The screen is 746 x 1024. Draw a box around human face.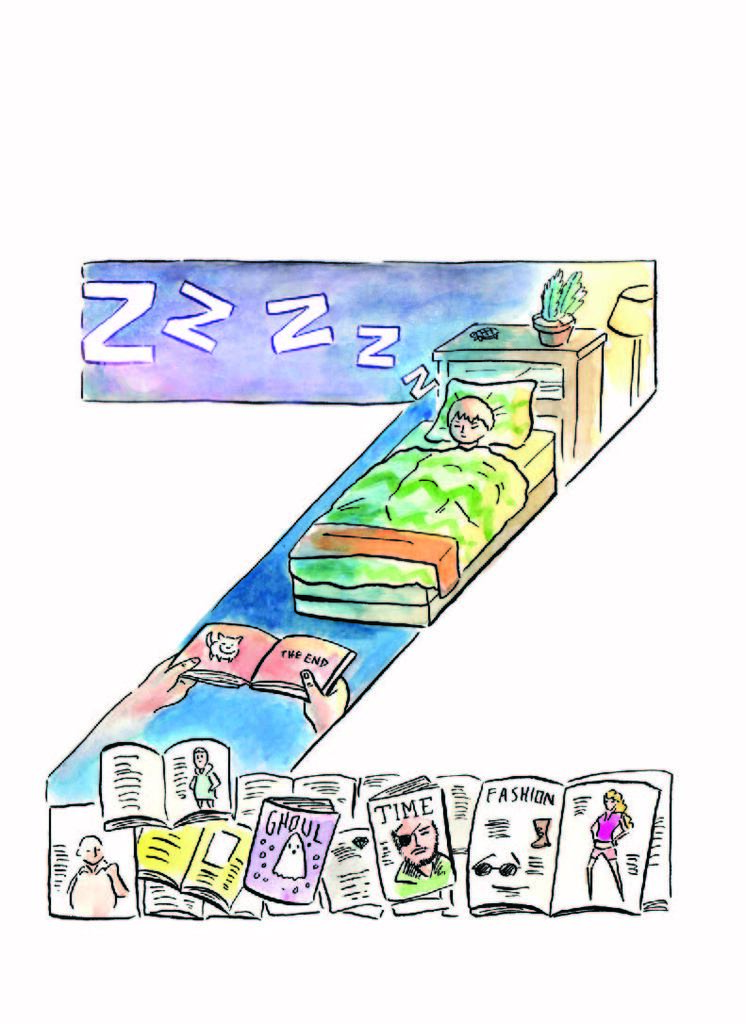
x1=74 y1=833 x2=102 y2=867.
